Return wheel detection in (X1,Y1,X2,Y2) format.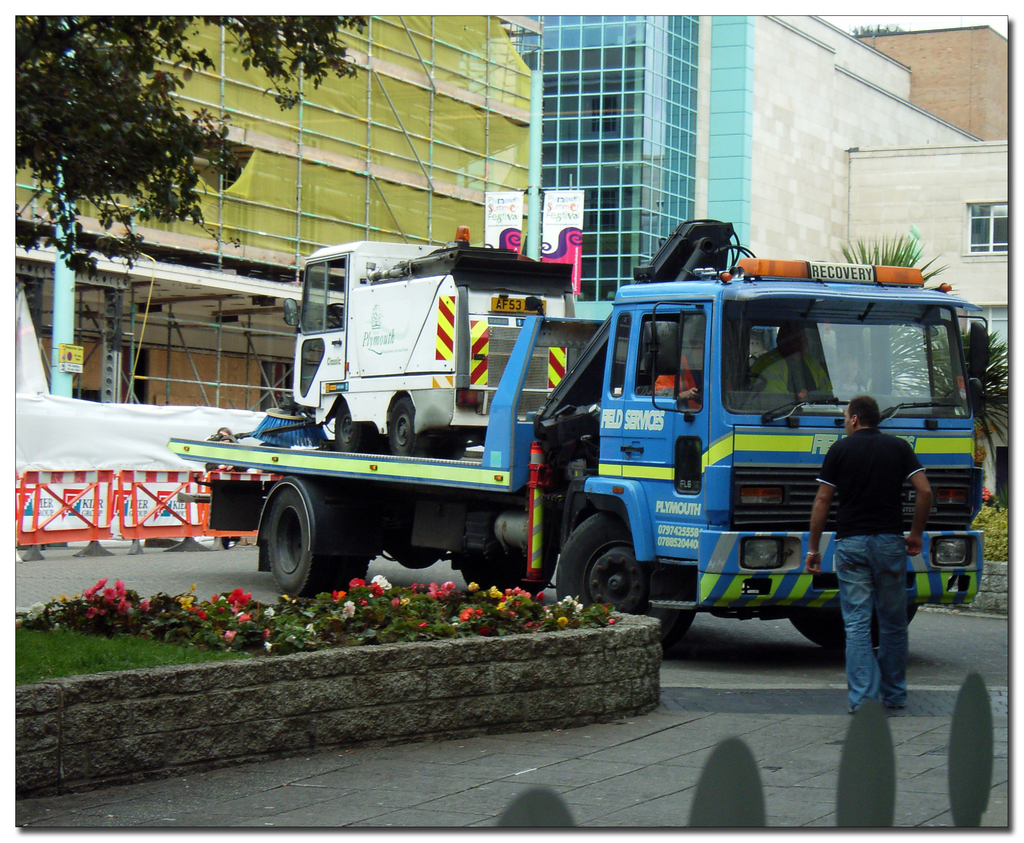
(554,508,700,651).
